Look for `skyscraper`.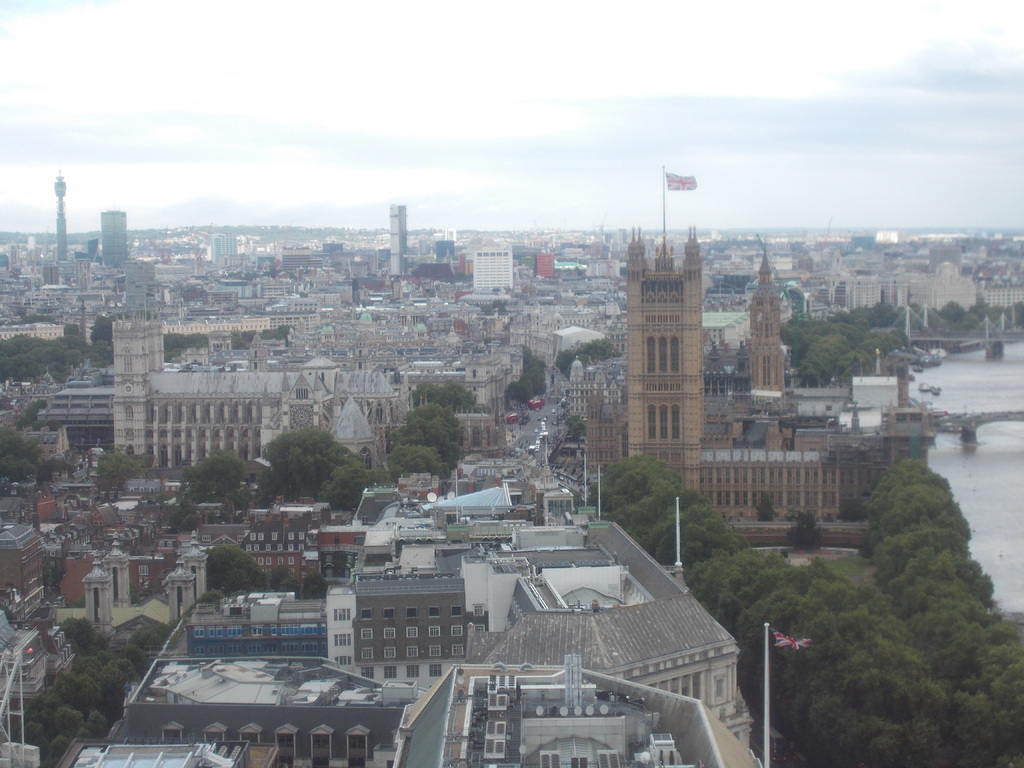
Found: [x1=467, y1=243, x2=515, y2=294].
